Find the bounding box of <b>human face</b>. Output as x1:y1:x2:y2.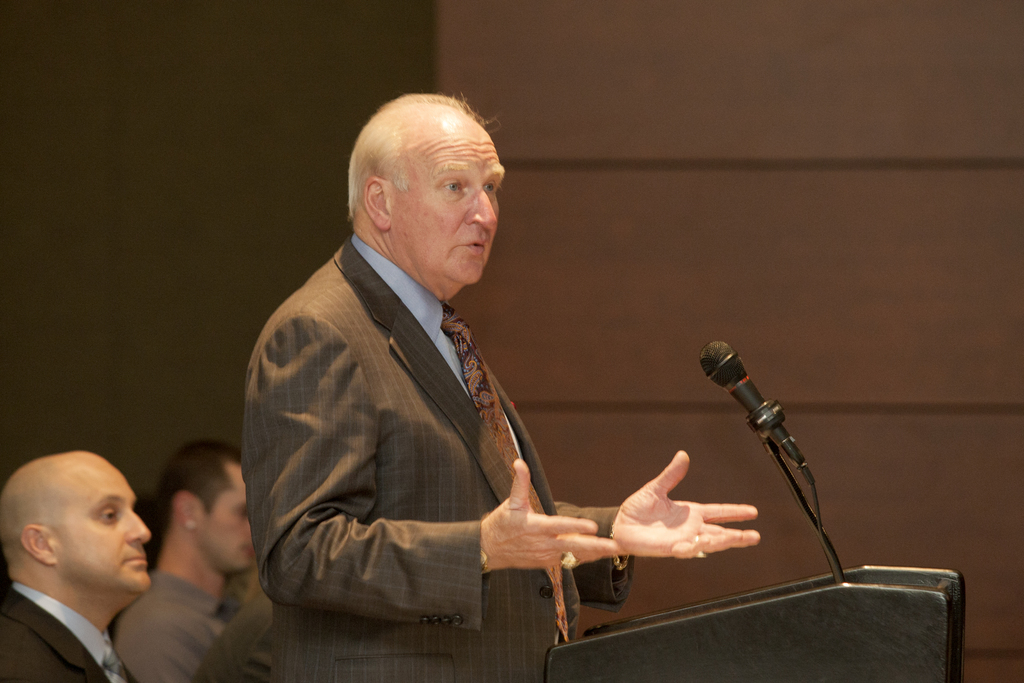
372:120:497:296.
